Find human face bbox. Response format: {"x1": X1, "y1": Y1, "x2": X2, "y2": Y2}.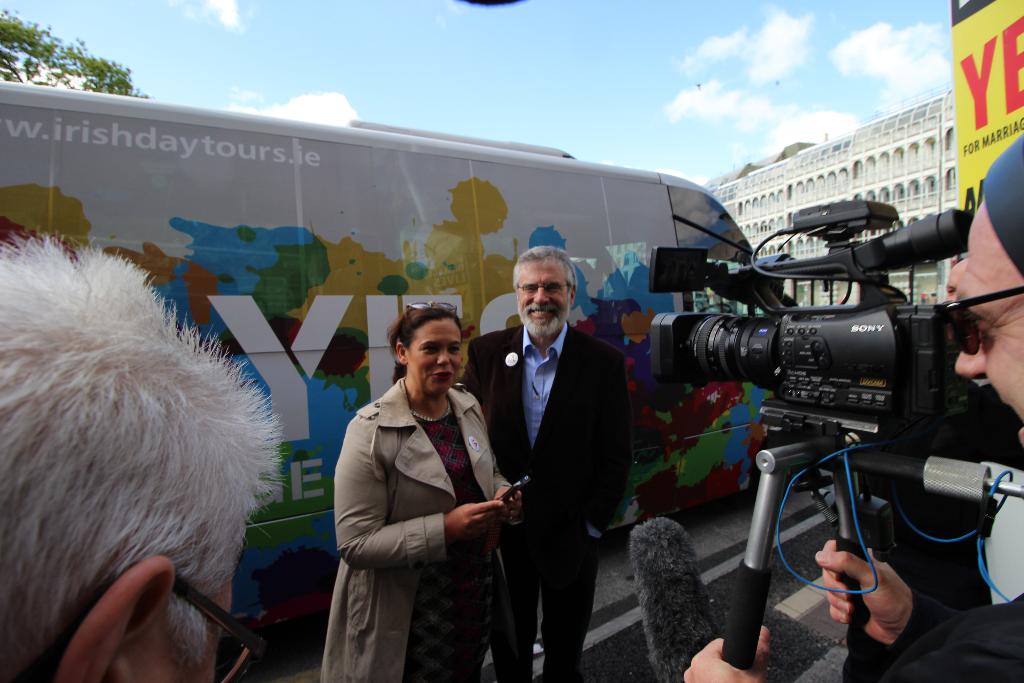
{"x1": 516, "y1": 265, "x2": 574, "y2": 334}.
